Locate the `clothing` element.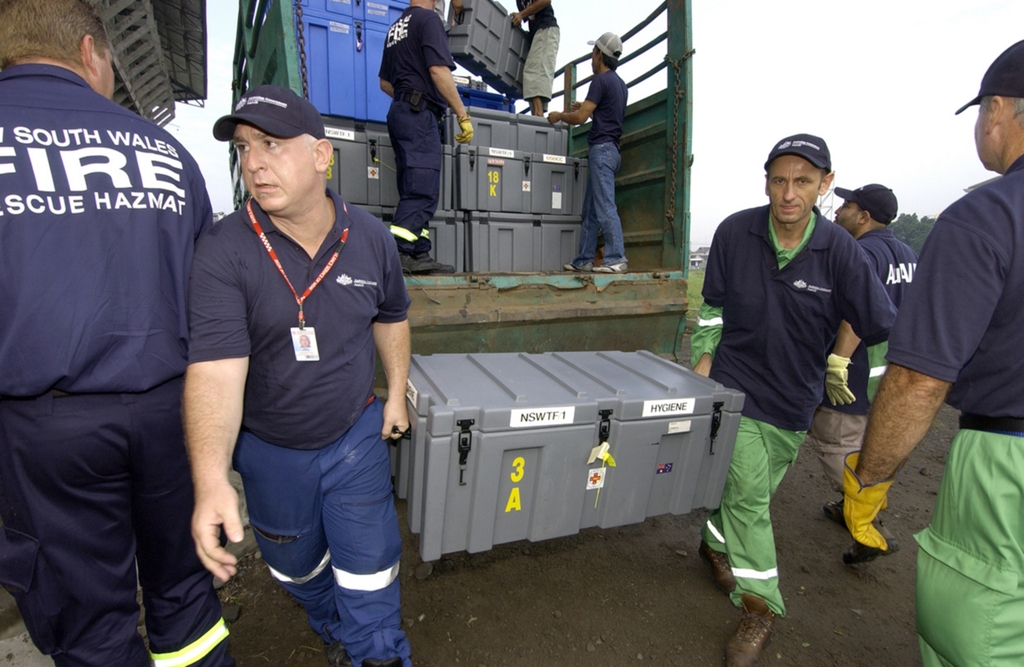
Element bbox: crop(579, 66, 627, 278).
